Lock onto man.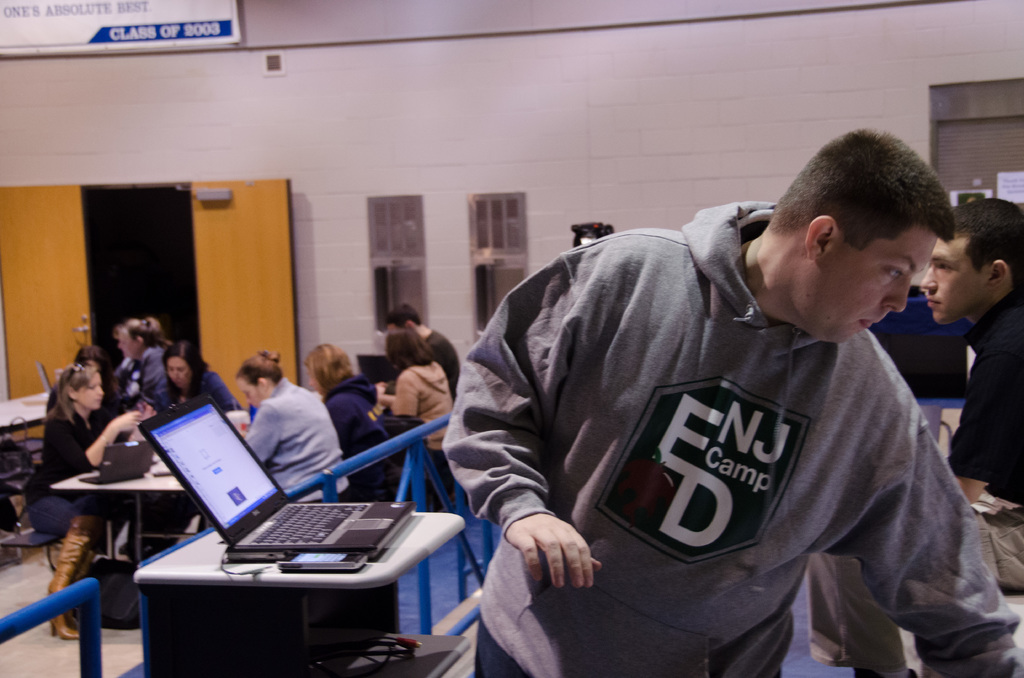
Locked: (368,300,455,401).
